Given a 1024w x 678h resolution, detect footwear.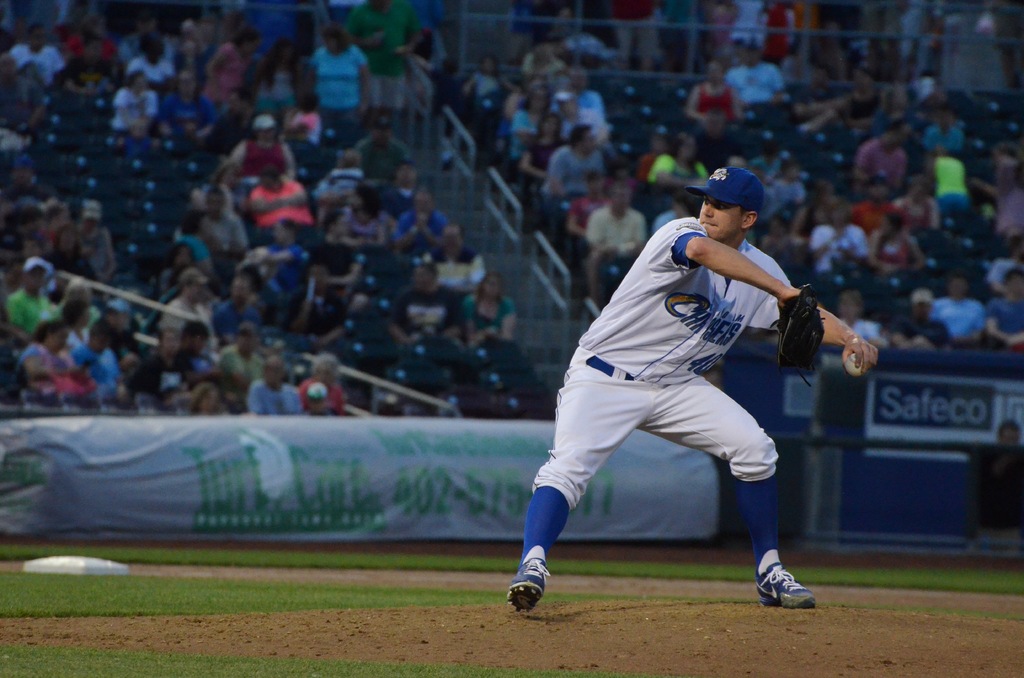
<region>749, 558, 819, 611</region>.
